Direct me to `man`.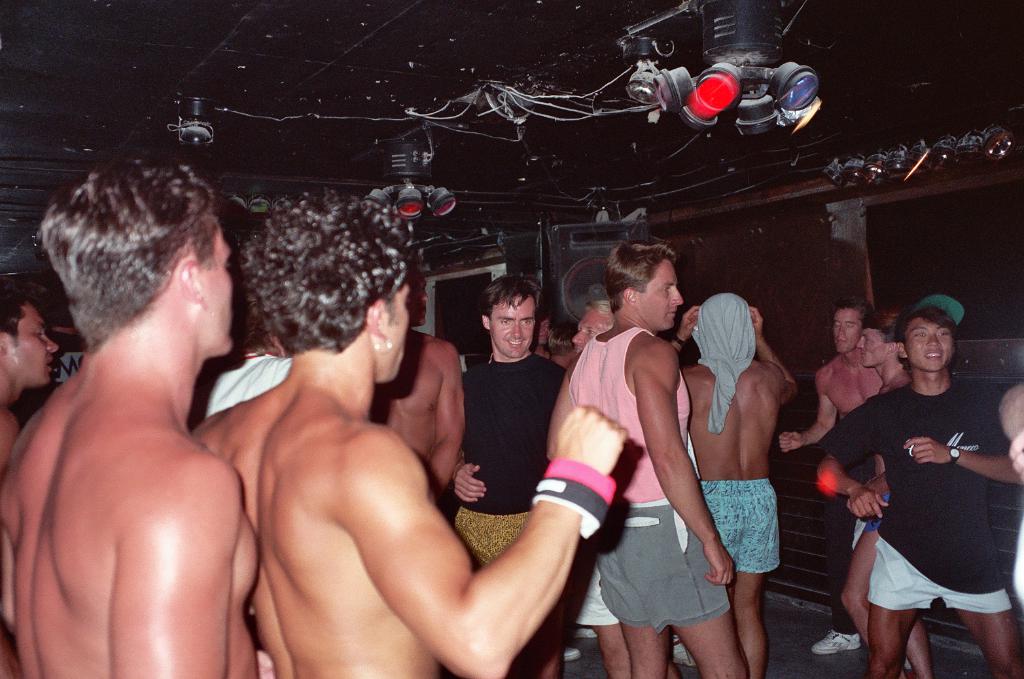
Direction: left=351, top=263, right=472, bottom=526.
